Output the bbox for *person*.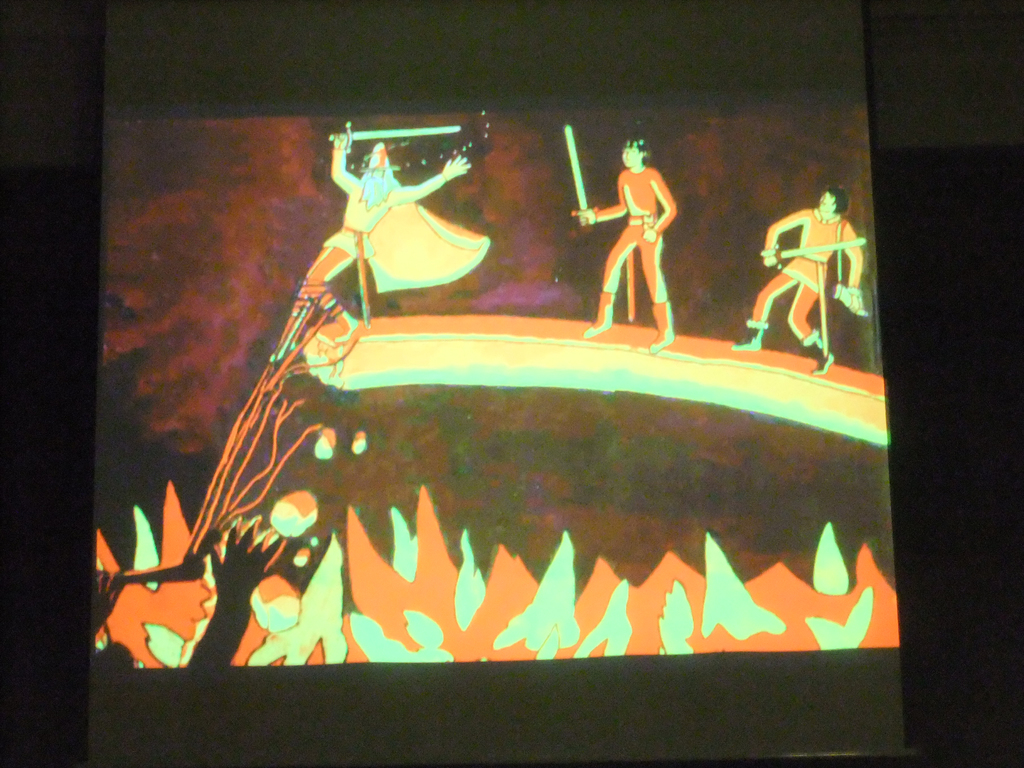
[x1=592, y1=115, x2=686, y2=332].
